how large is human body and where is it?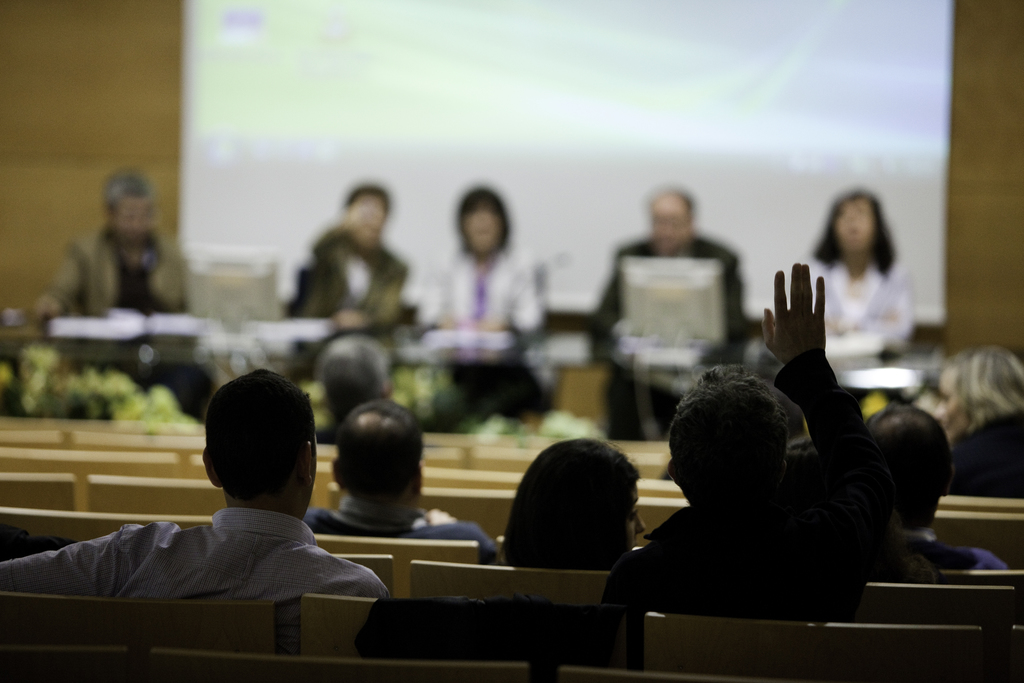
Bounding box: (x1=26, y1=231, x2=218, y2=426).
